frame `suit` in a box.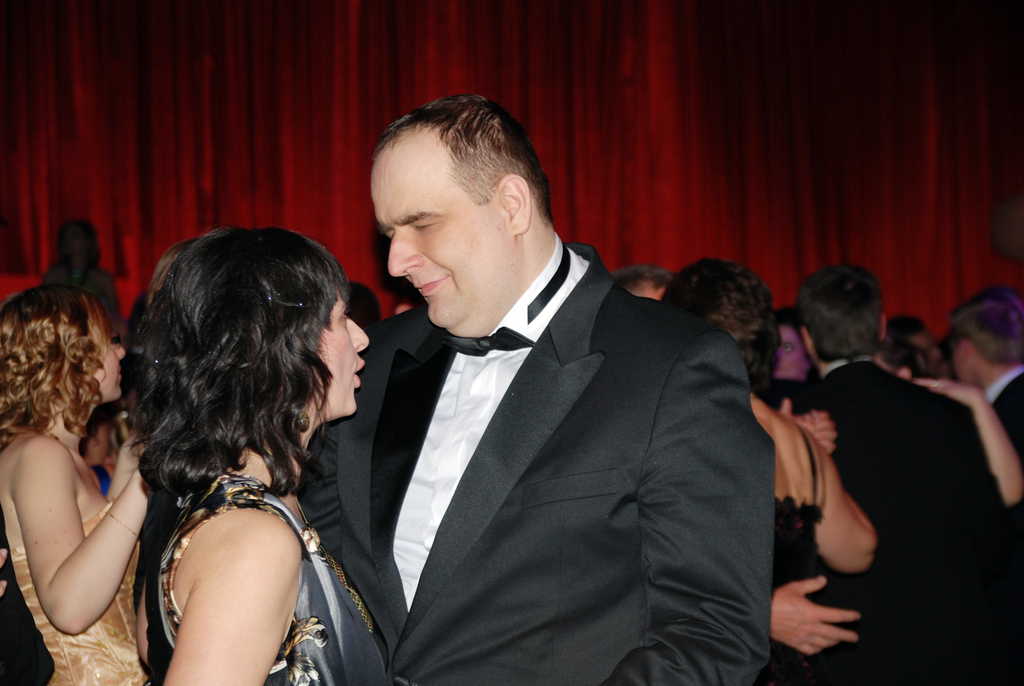
{"left": 797, "top": 354, "right": 1011, "bottom": 685}.
